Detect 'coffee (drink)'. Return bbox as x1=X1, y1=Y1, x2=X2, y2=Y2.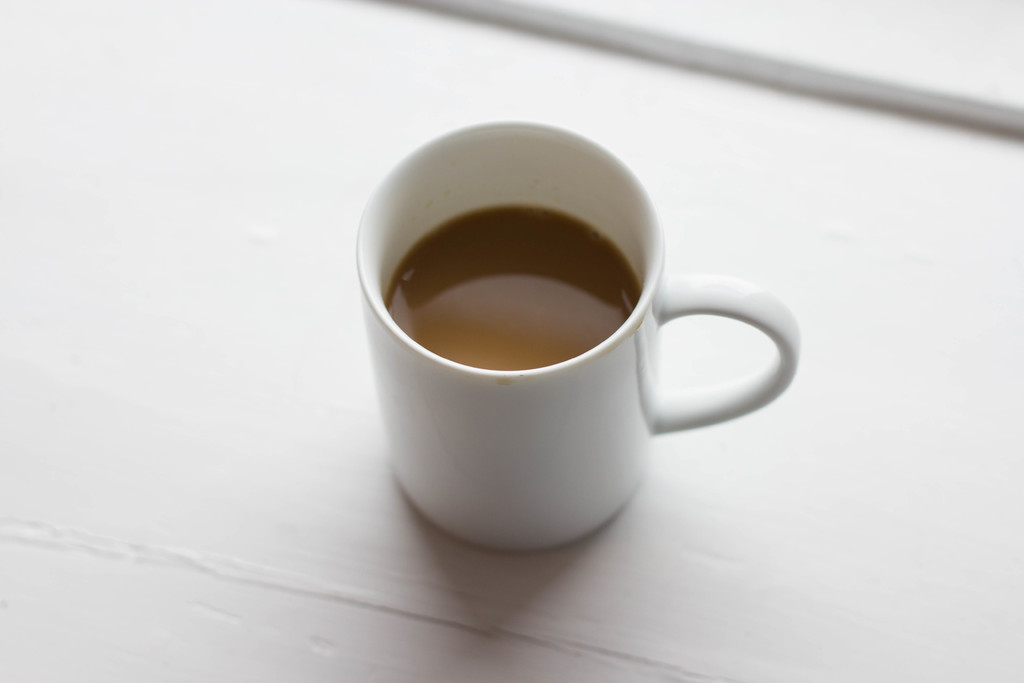
x1=353, y1=140, x2=802, y2=540.
